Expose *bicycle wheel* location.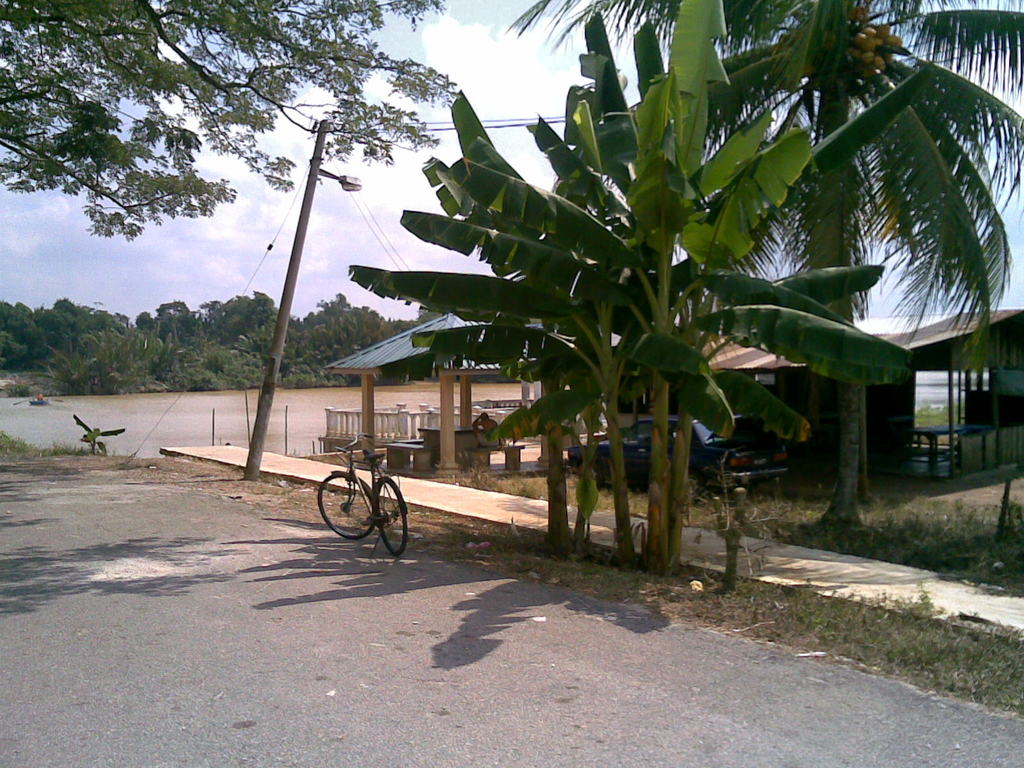
Exposed at <region>372, 478, 408, 559</region>.
